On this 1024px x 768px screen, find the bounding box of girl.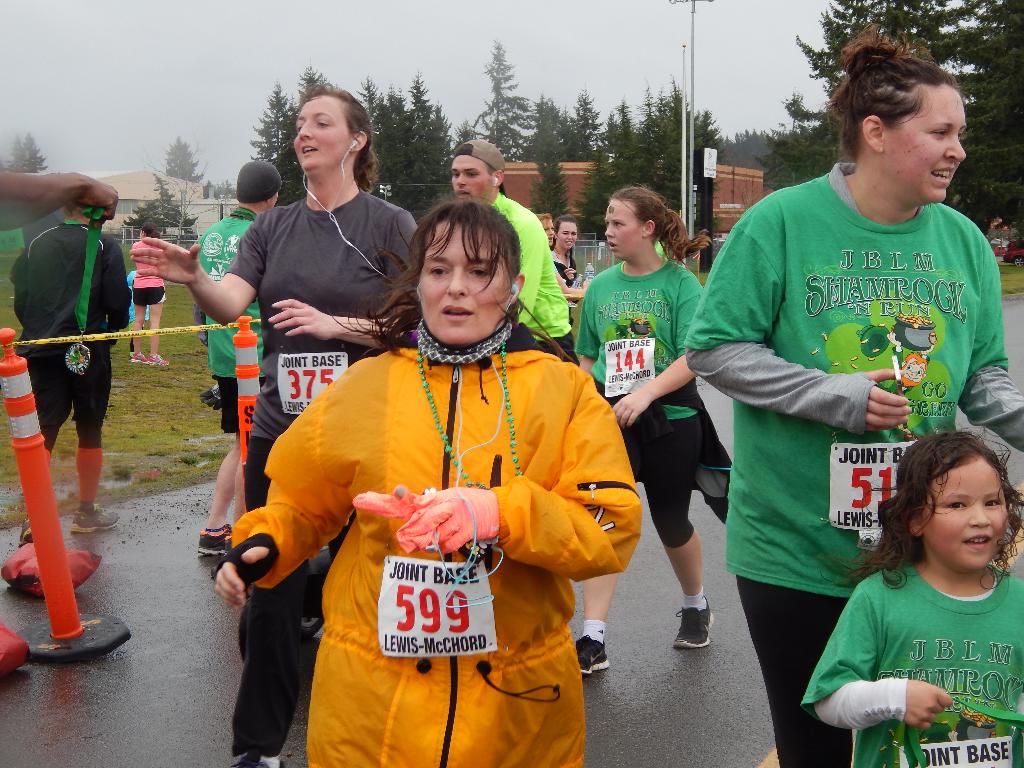
Bounding box: (799,421,1023,767).
